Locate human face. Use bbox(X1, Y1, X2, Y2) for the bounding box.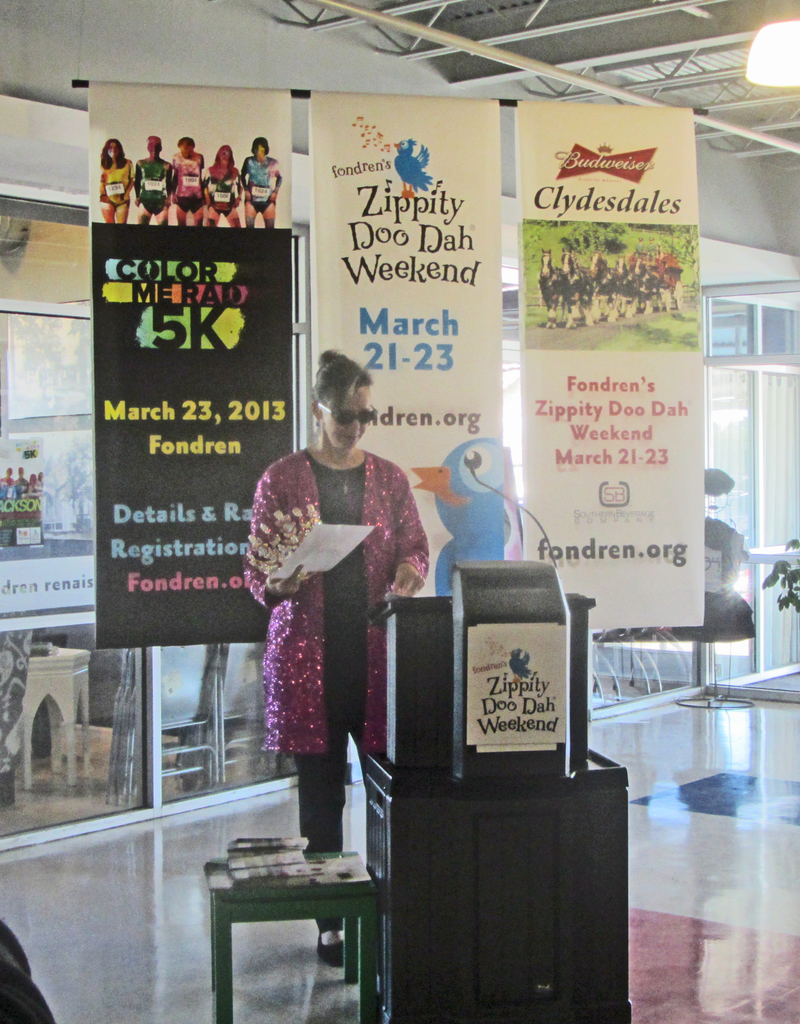
bbox(4, 467, 14, 477).
